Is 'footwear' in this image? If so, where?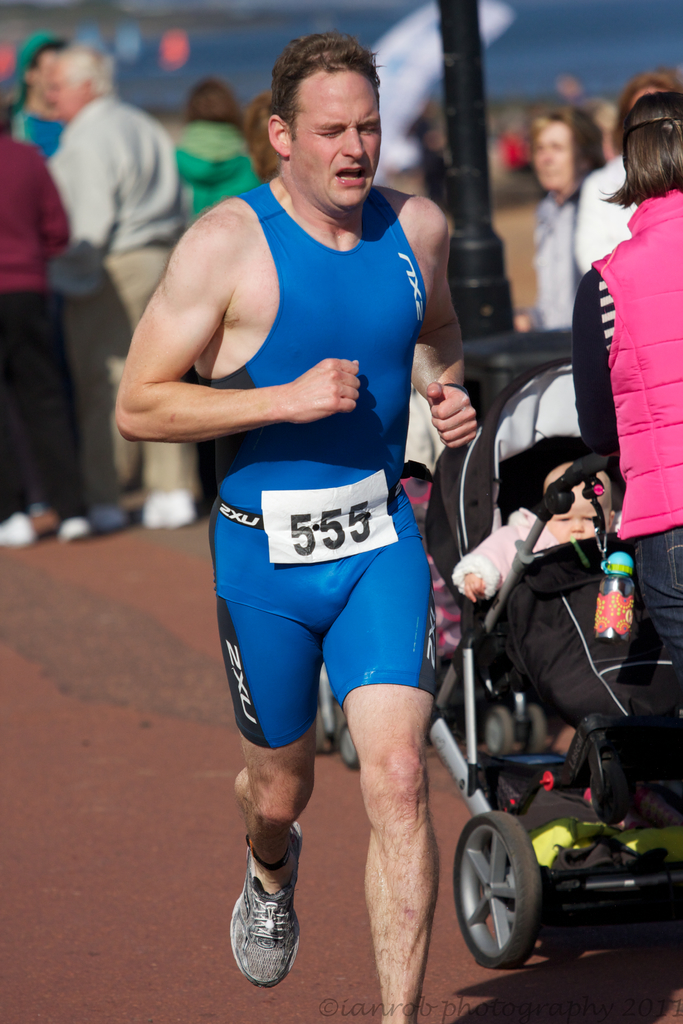
Yes, at pyautogui.locateOnScreen(136, 489, 186, 519).
